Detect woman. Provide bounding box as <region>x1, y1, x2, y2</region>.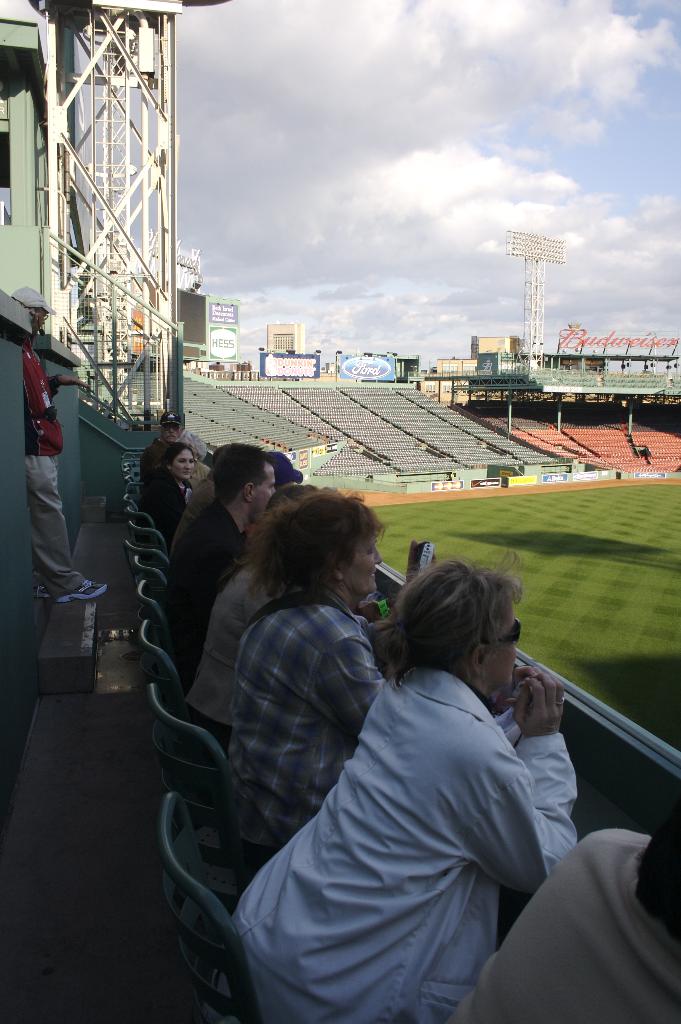
<region>144, 442, 201, 534</region>.
